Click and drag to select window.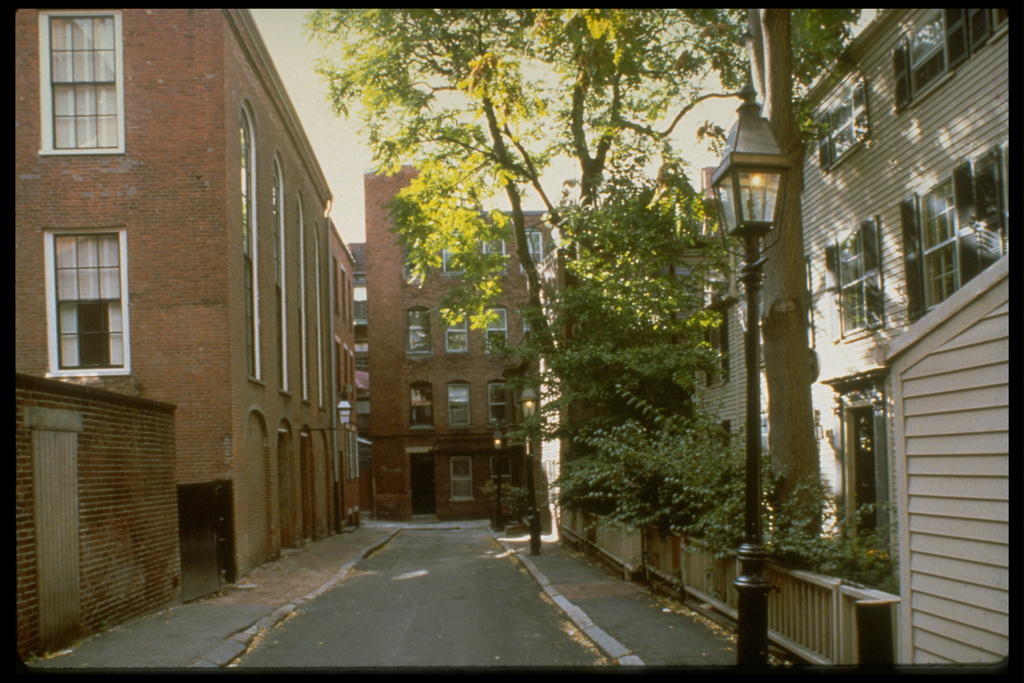
Selection: box=[897, 5, 1007, 110].
